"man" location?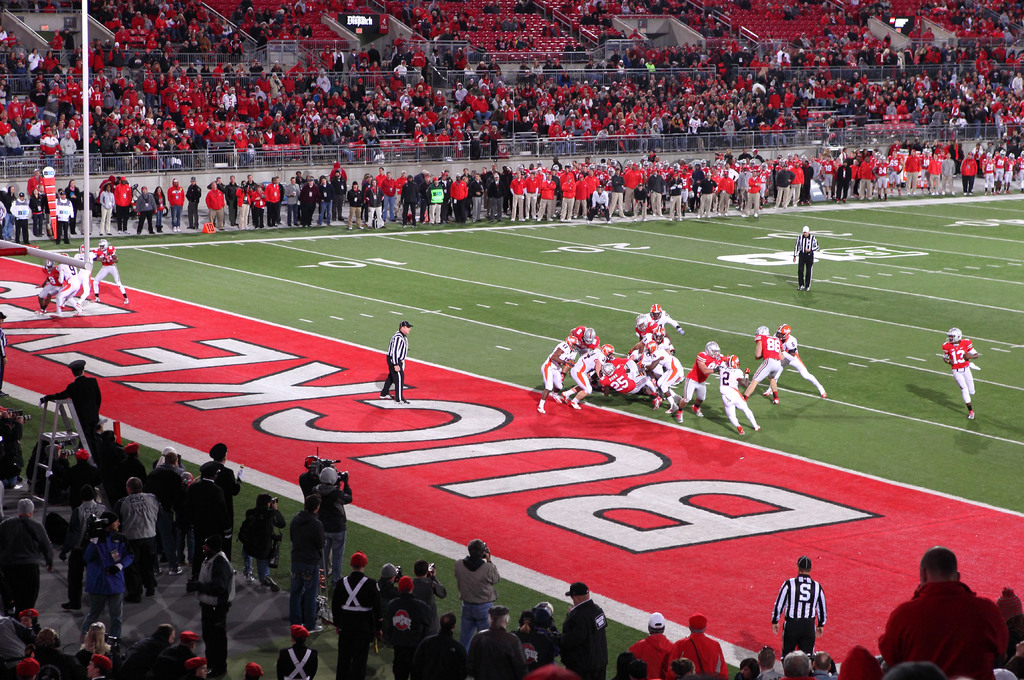
481 3 488 13
